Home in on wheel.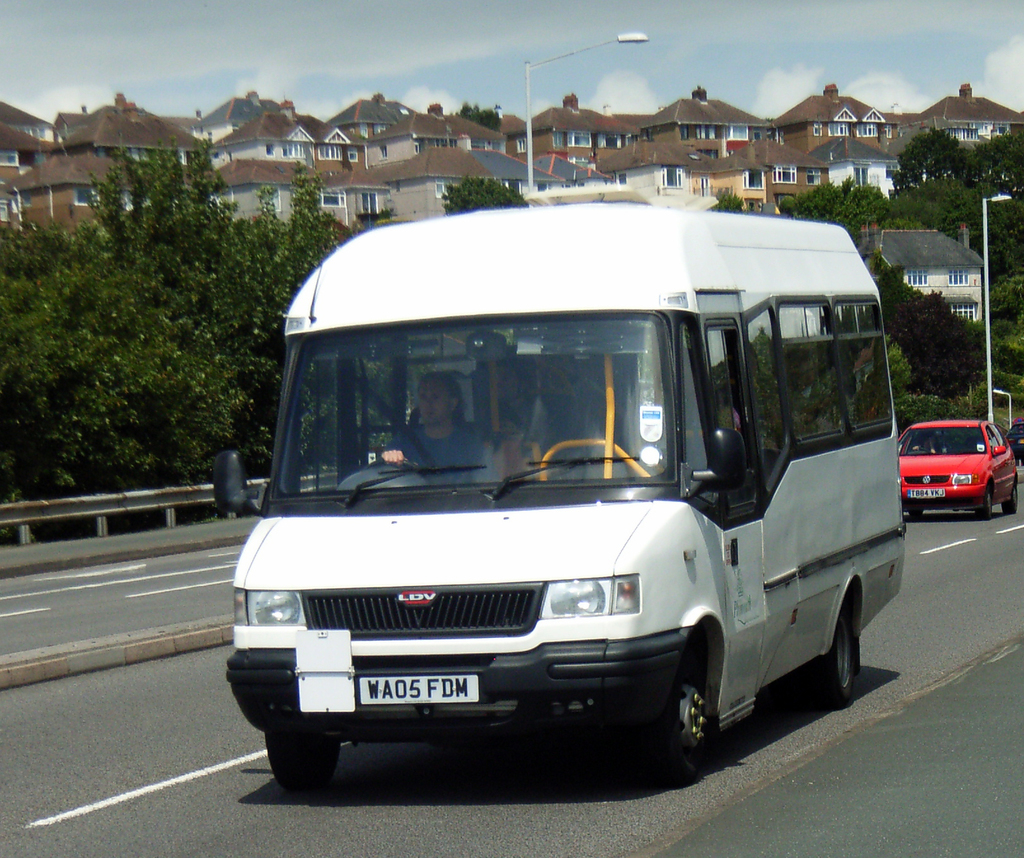
Homed in at 368,460,422,473.
